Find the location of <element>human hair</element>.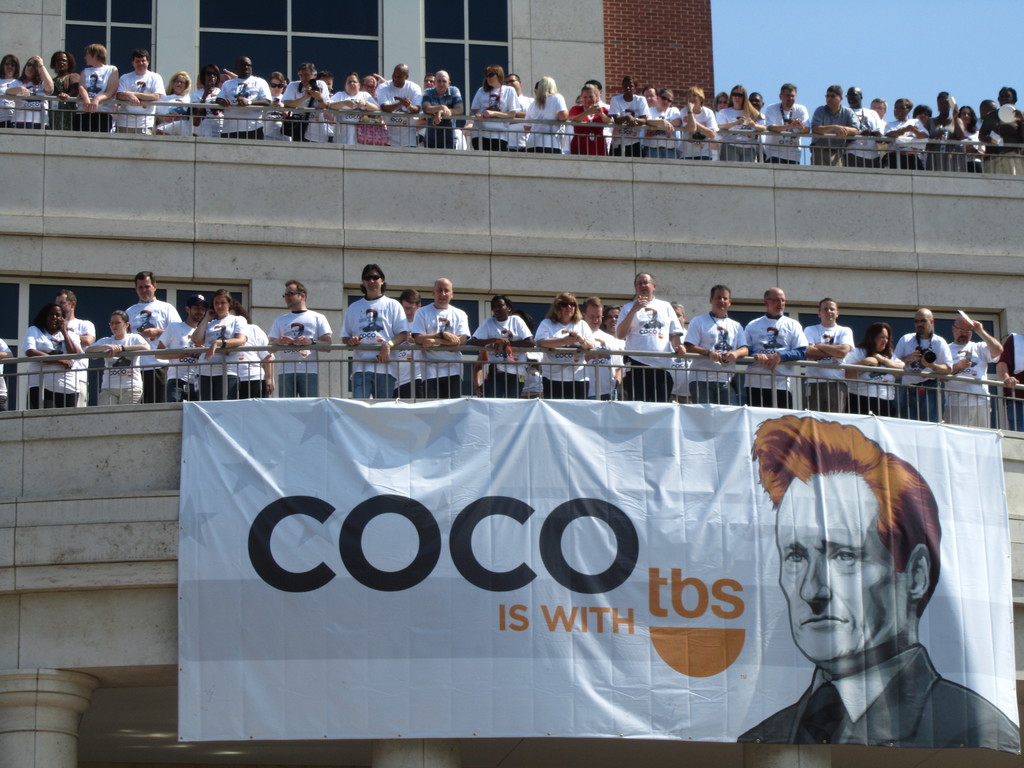
Location: box(366, 307, 377, 314).
